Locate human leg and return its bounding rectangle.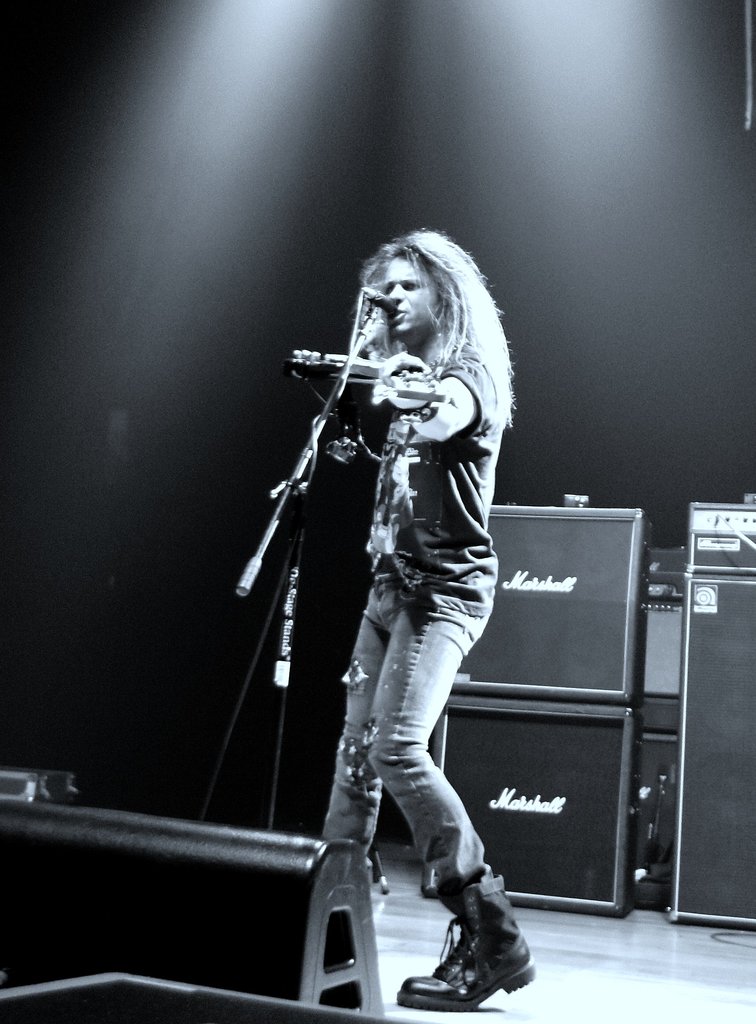
bbox(325, 554, 416, 889).
